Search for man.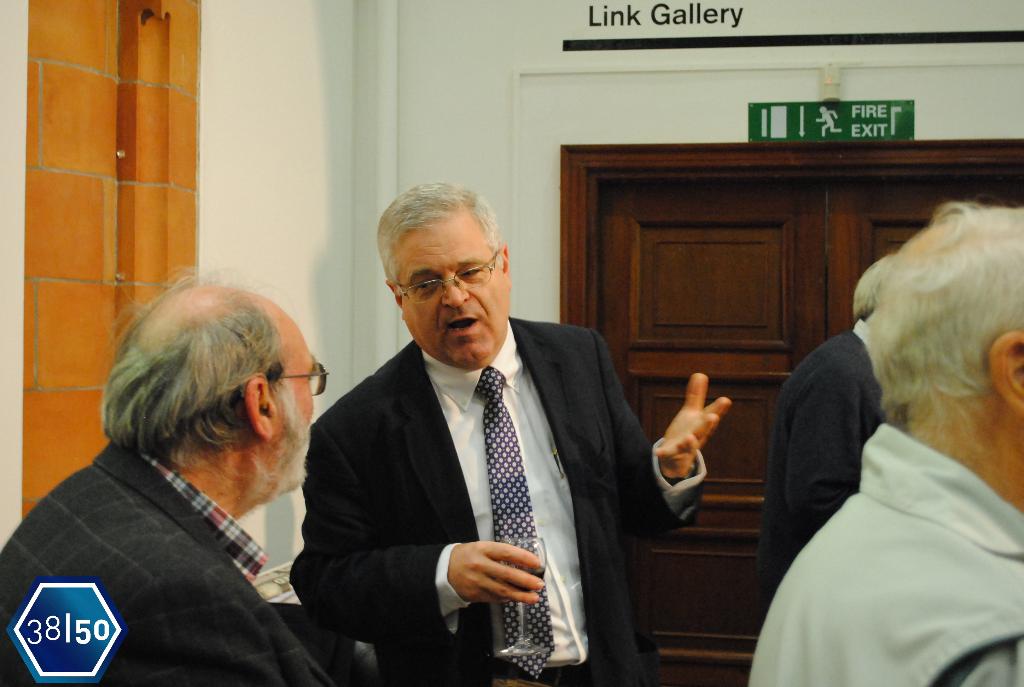
Found at detection(738, 195, 1023, 686).
